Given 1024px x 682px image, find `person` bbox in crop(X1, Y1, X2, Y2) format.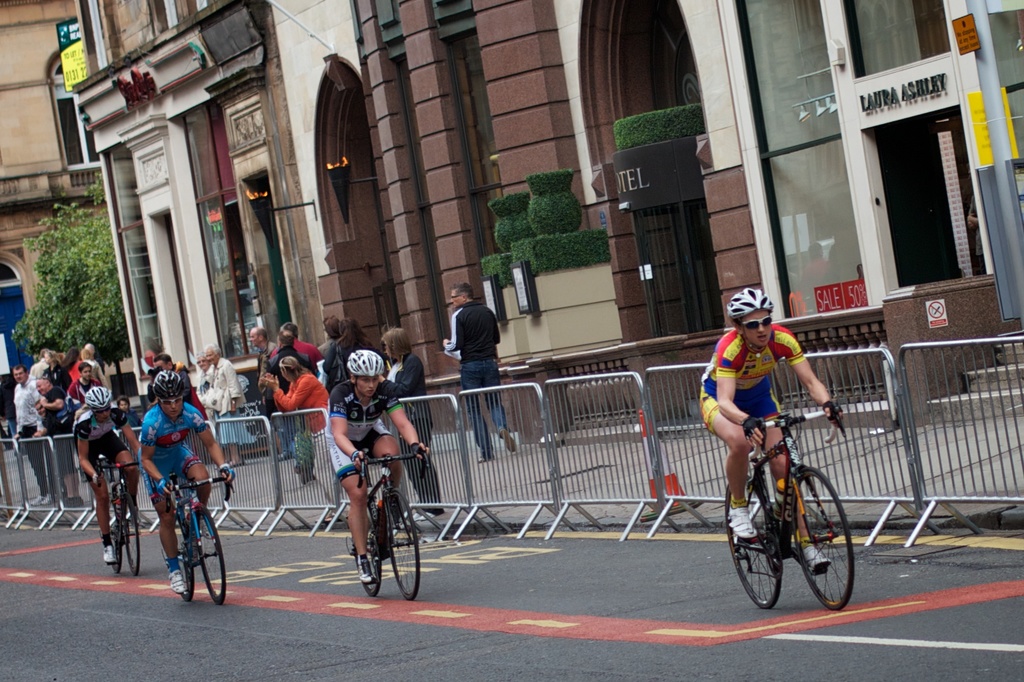
crop(444, 281, 525, 462).
